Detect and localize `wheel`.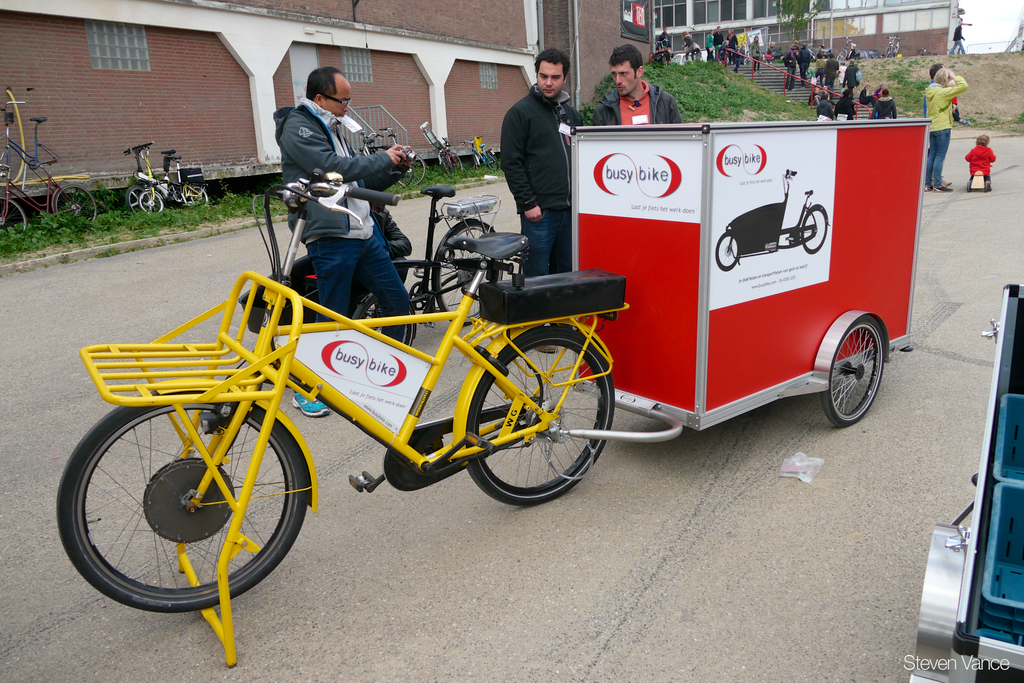
Localized at select_region(0, 192, 28, 242).
